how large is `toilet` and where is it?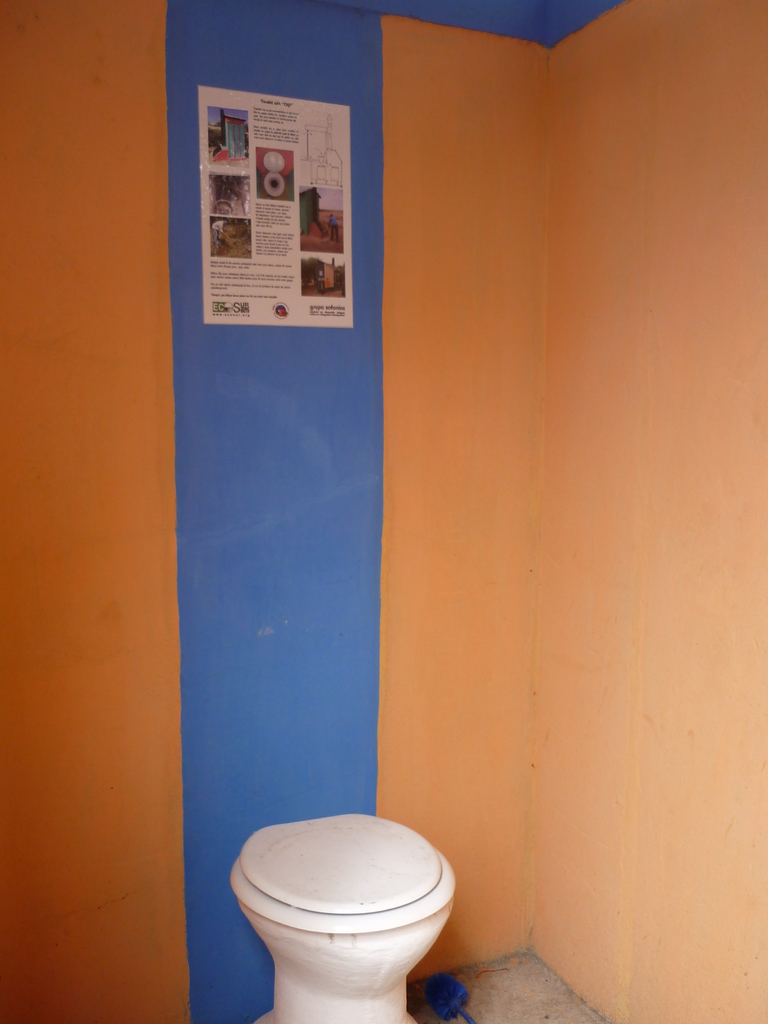
Bounding box: <bbox>211, 813, 465, 1006</bbox>.
